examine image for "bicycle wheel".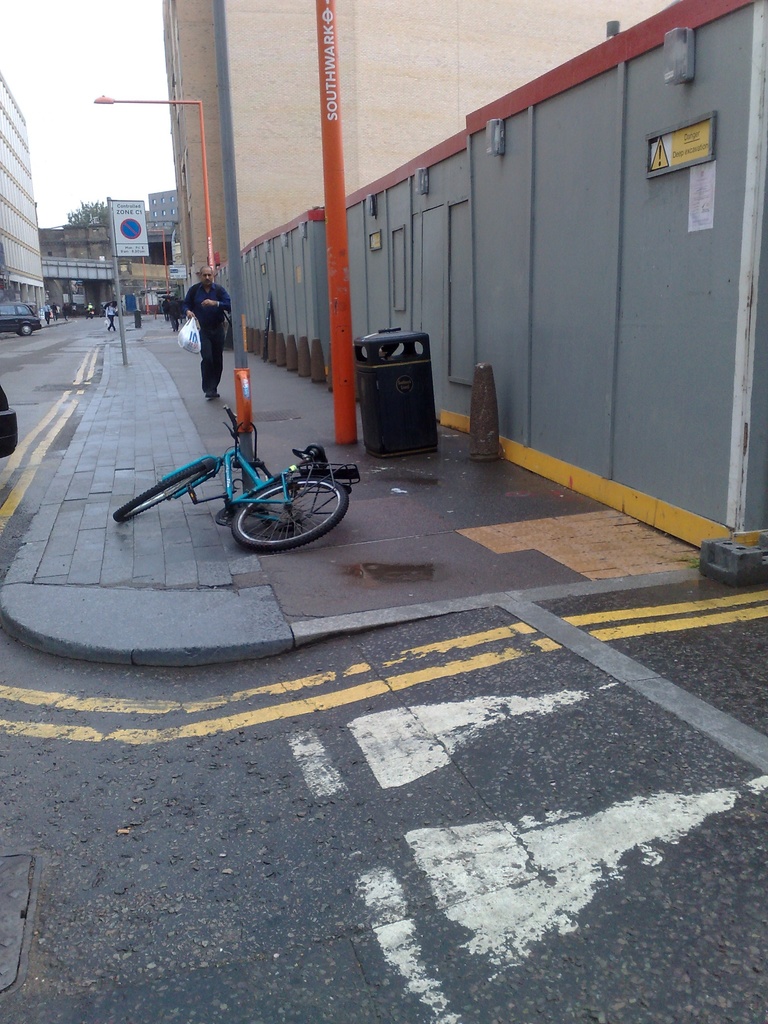
Examination result: 229,472,353,550.
